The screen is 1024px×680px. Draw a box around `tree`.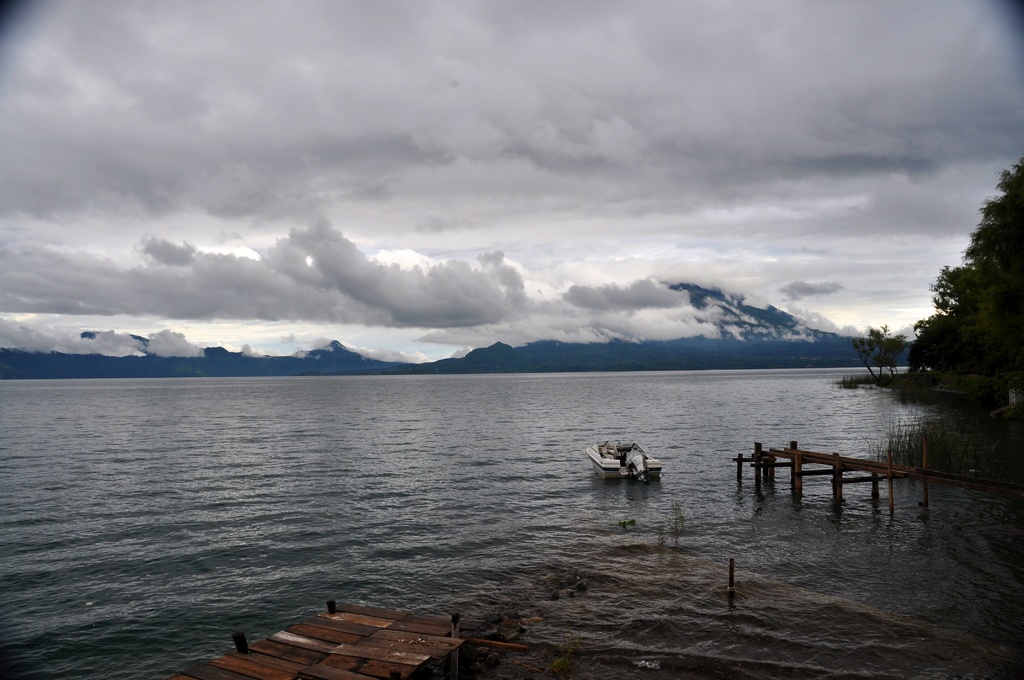
[left=919, top=189, right=1020, bottom=448].
